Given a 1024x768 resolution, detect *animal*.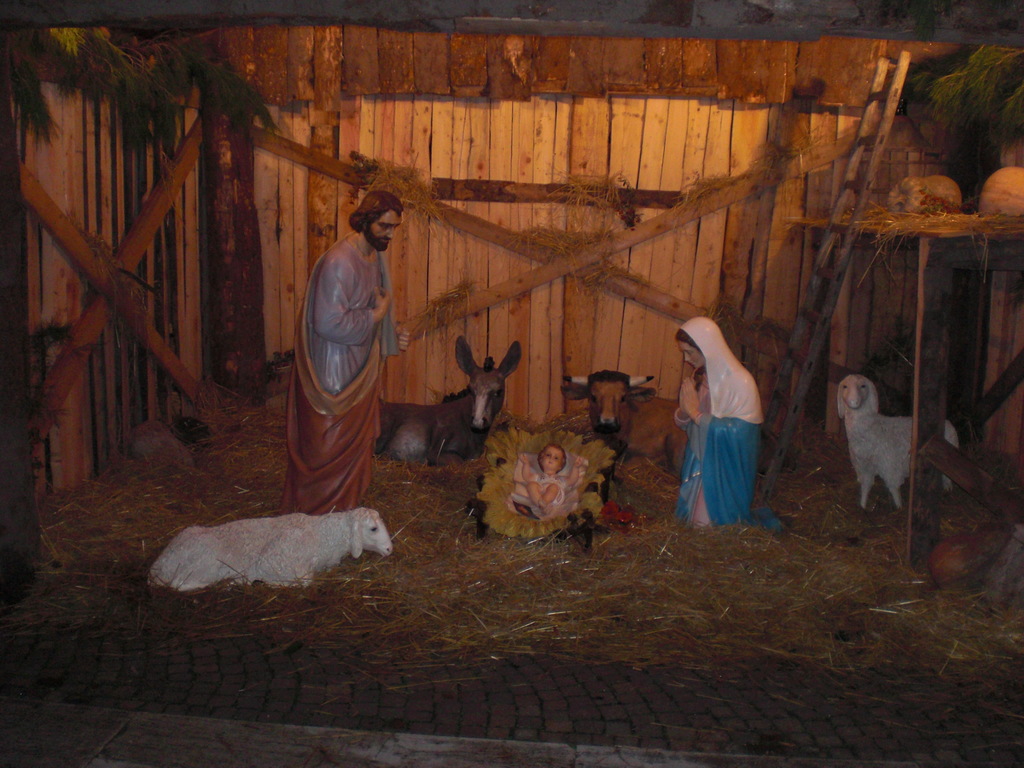
<bbox>381, 338, 521, 470</bbox>.
